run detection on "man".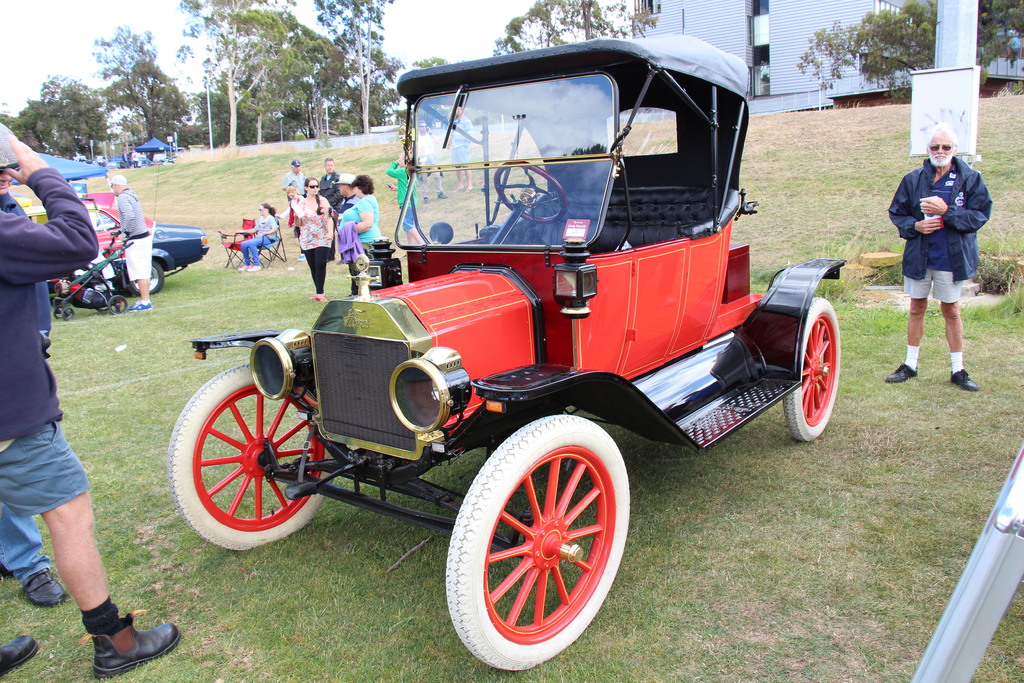
Result: <region>278, 165, 309, 229</region>.
